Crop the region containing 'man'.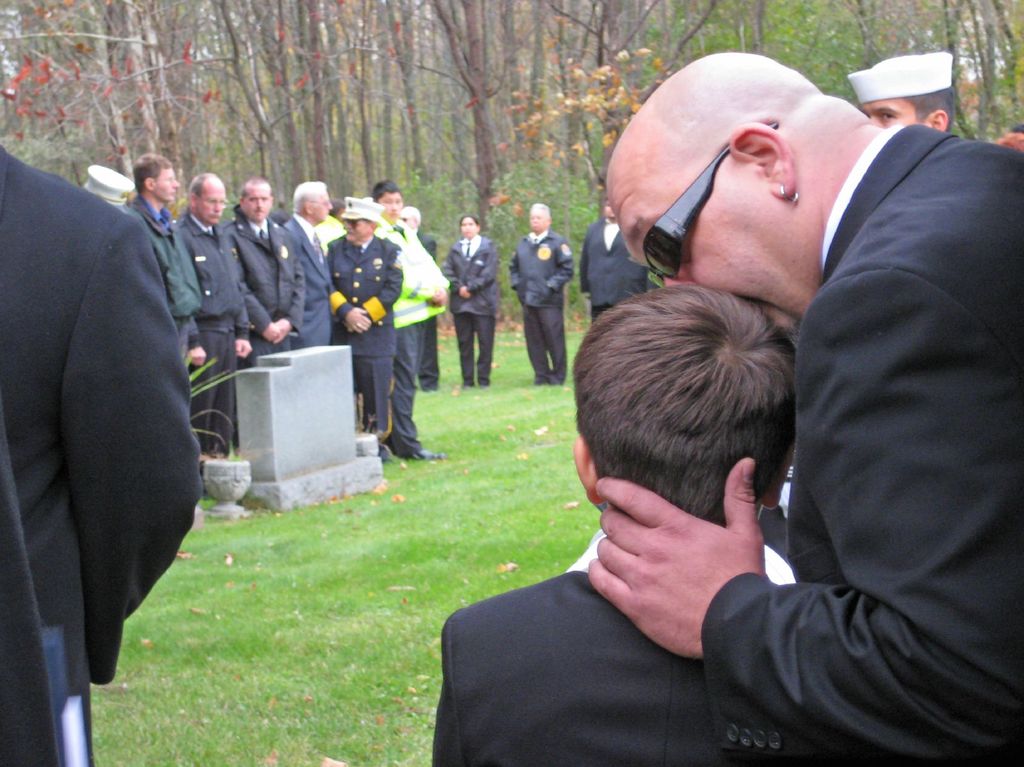
Crop region: crop(508, 204, 568, 388).
